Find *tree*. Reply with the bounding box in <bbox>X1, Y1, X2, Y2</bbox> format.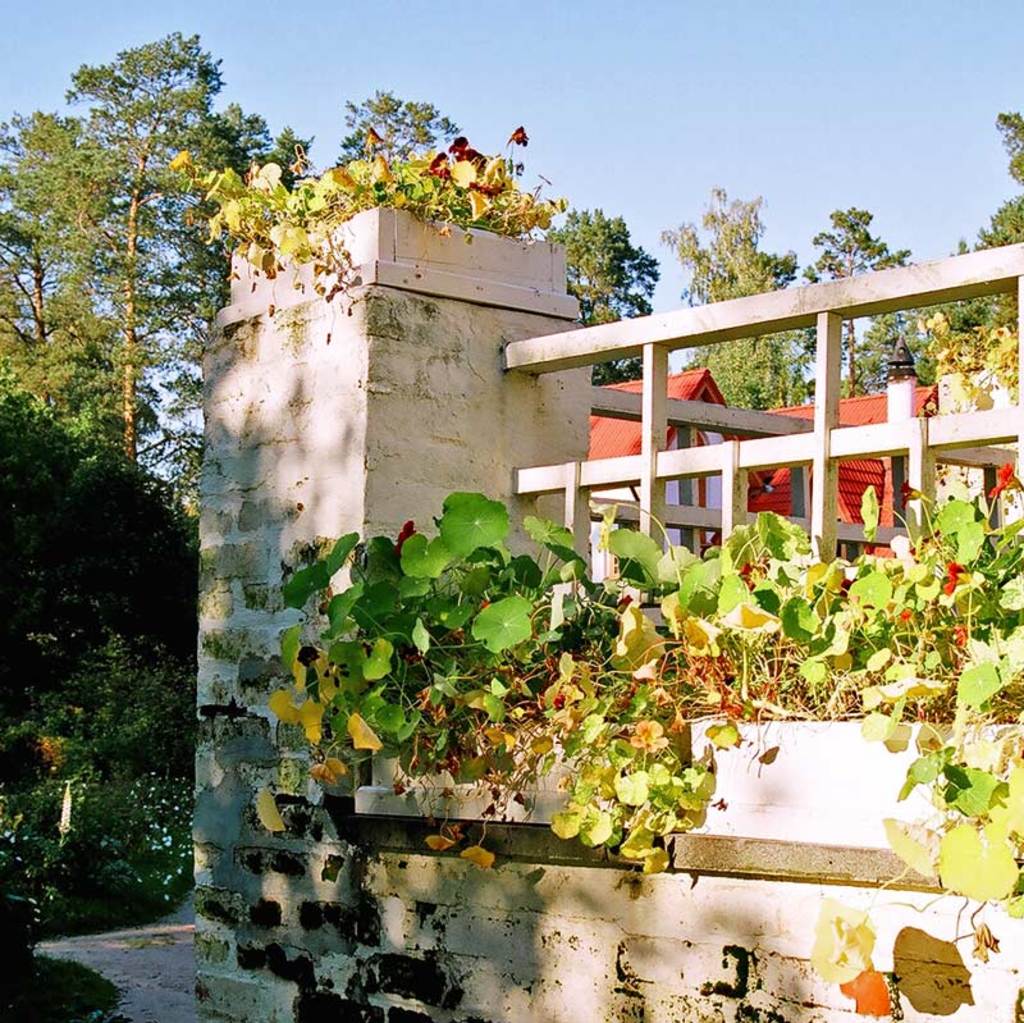
<bbox>29, 36, 311, 850</bbox>.
